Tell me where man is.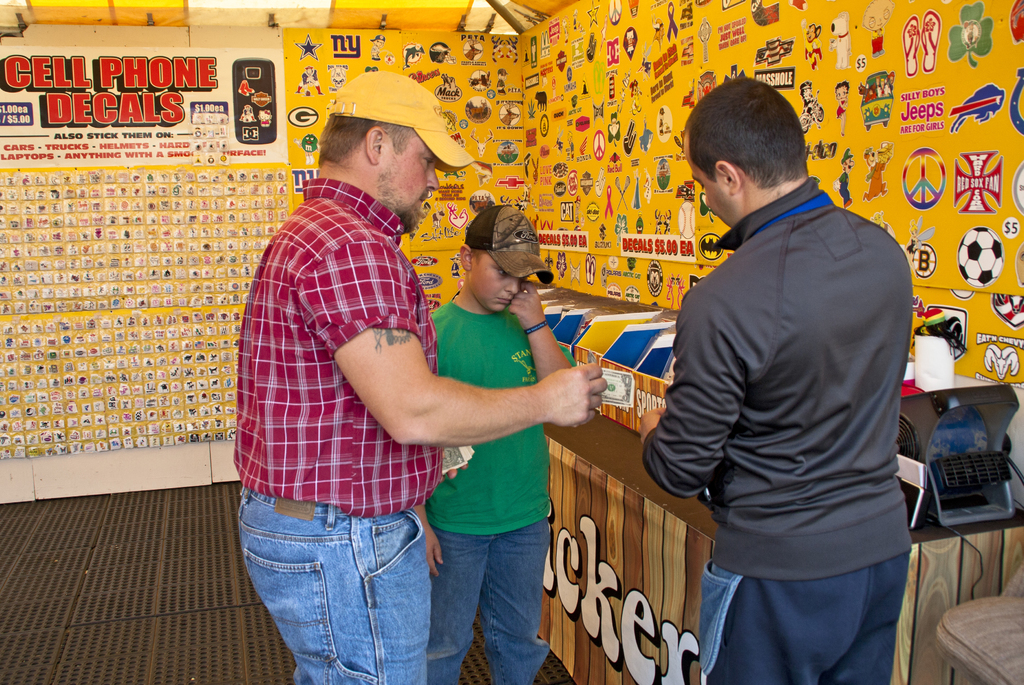
man is at box(632, 65, 929, 677).
